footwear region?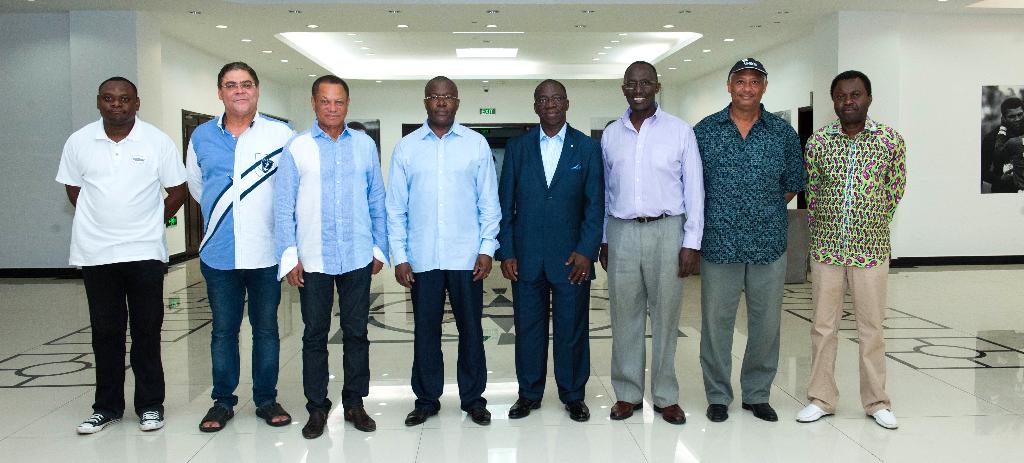
select_region(461, 405, 490, 426)
